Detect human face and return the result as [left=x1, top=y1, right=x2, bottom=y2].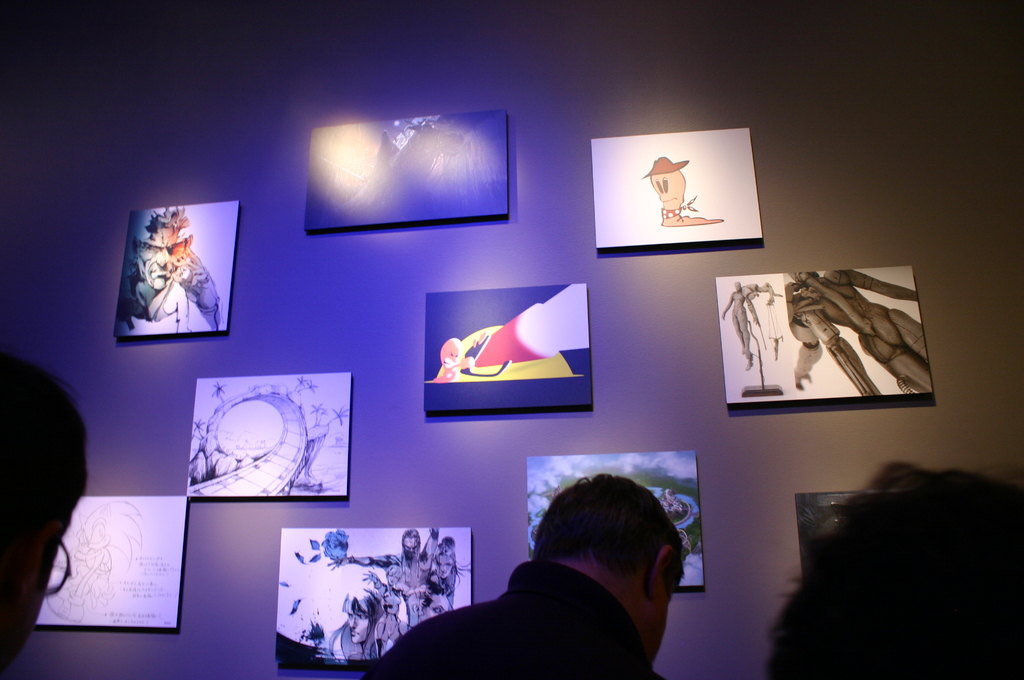
[left=344, top=611, right=371, bottom=644].
